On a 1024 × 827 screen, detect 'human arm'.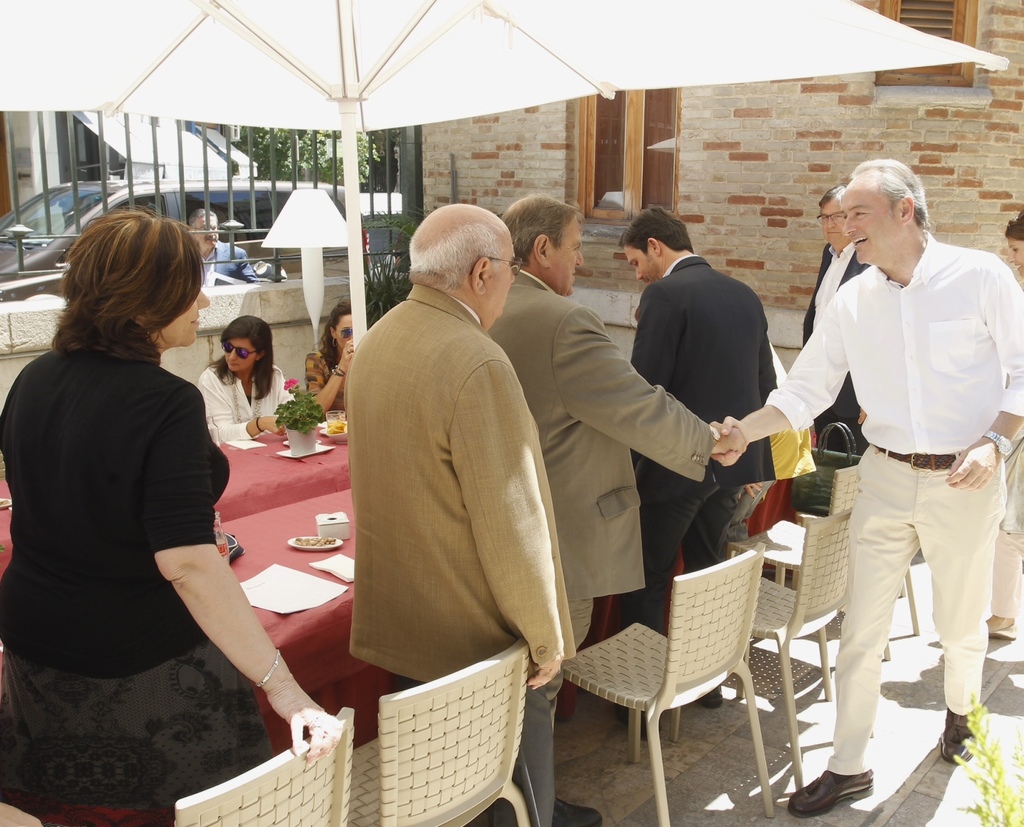
(left=157, top=388, right=342, bottom=752).
